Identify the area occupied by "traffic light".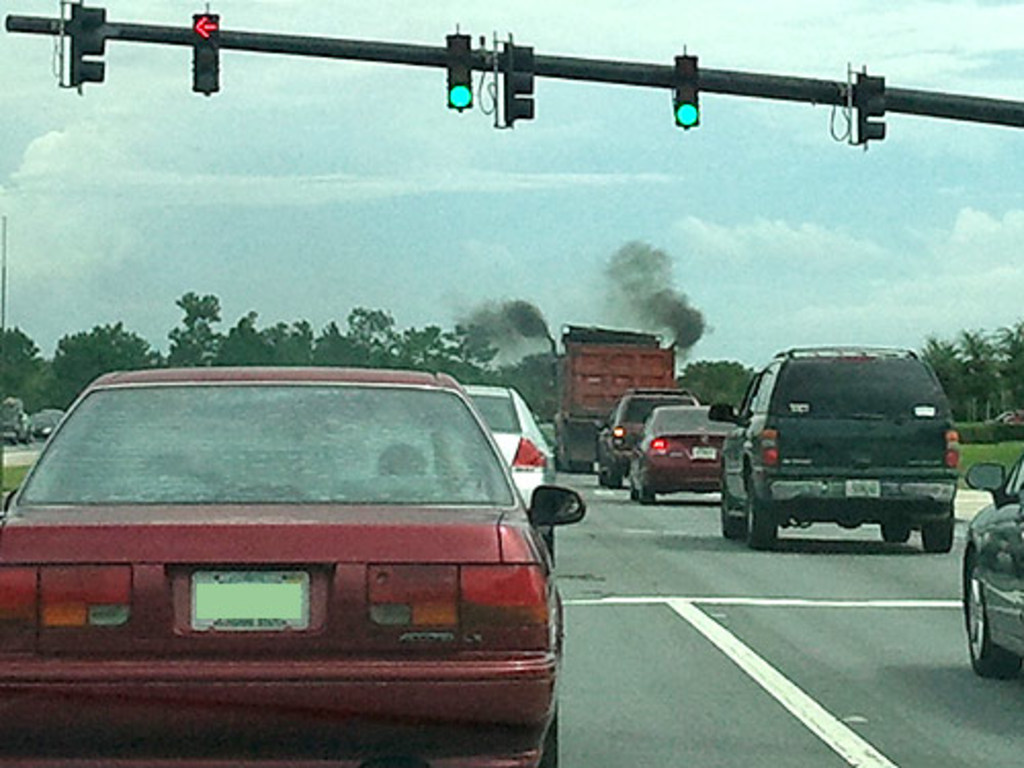
Area: bbox(674, 43, 700, 129).
